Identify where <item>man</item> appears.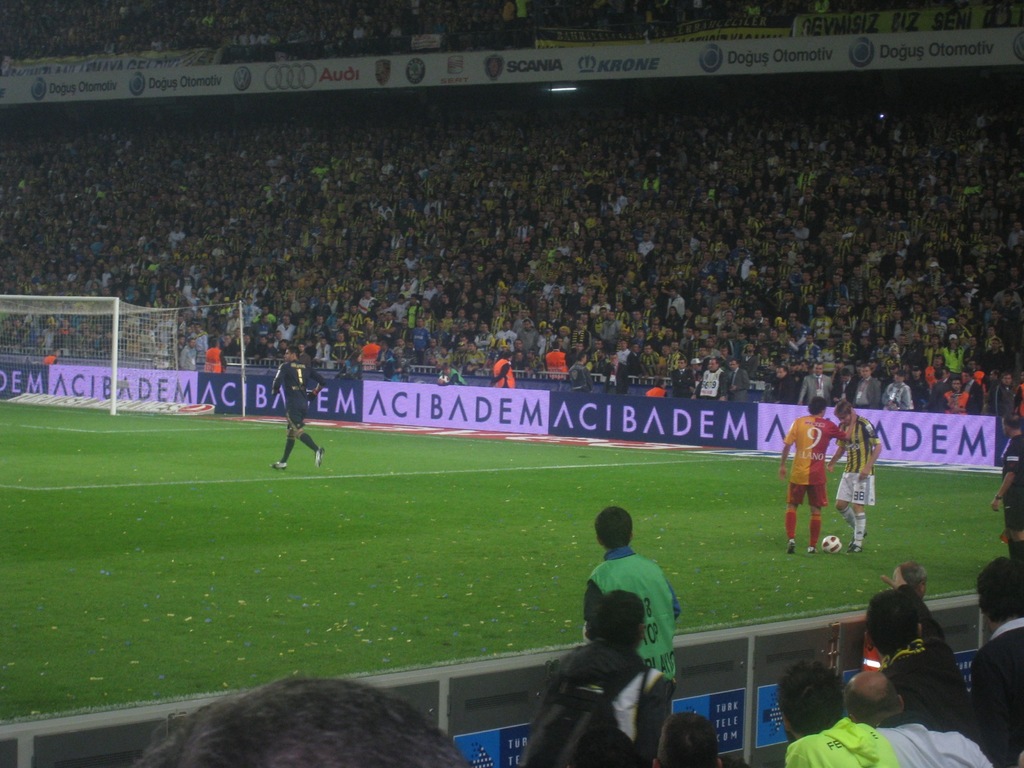
Appears at [left=988, top=410, right=1023, bottom=558].
